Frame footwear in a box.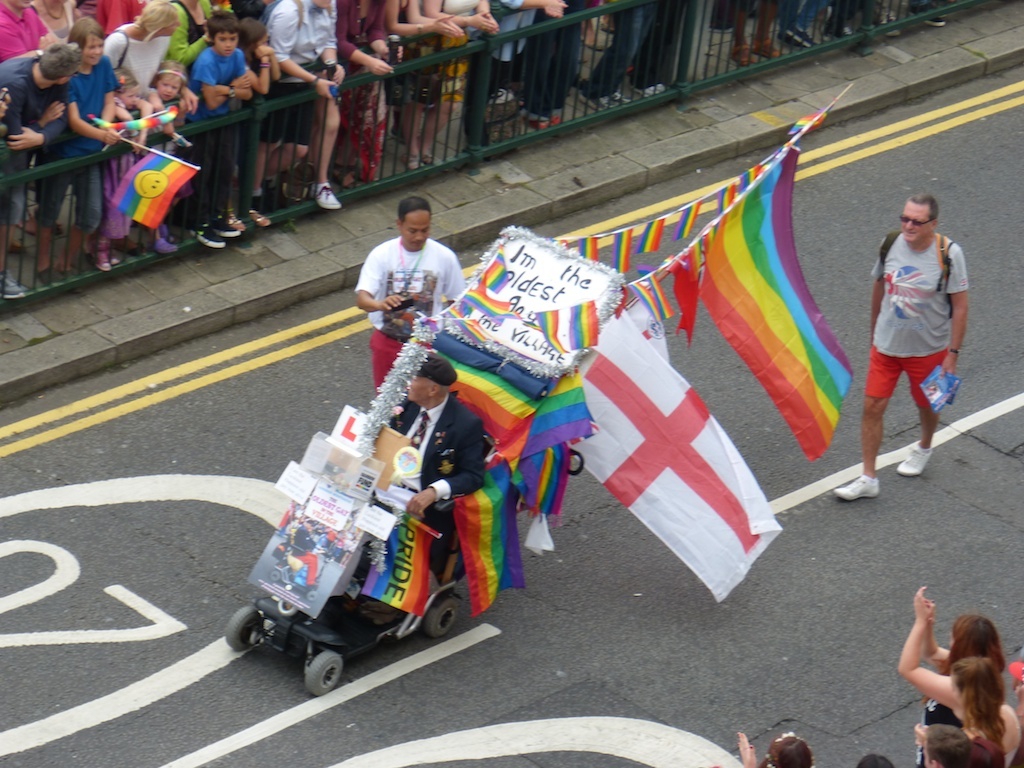
crop(823, 17, 850, 39).
